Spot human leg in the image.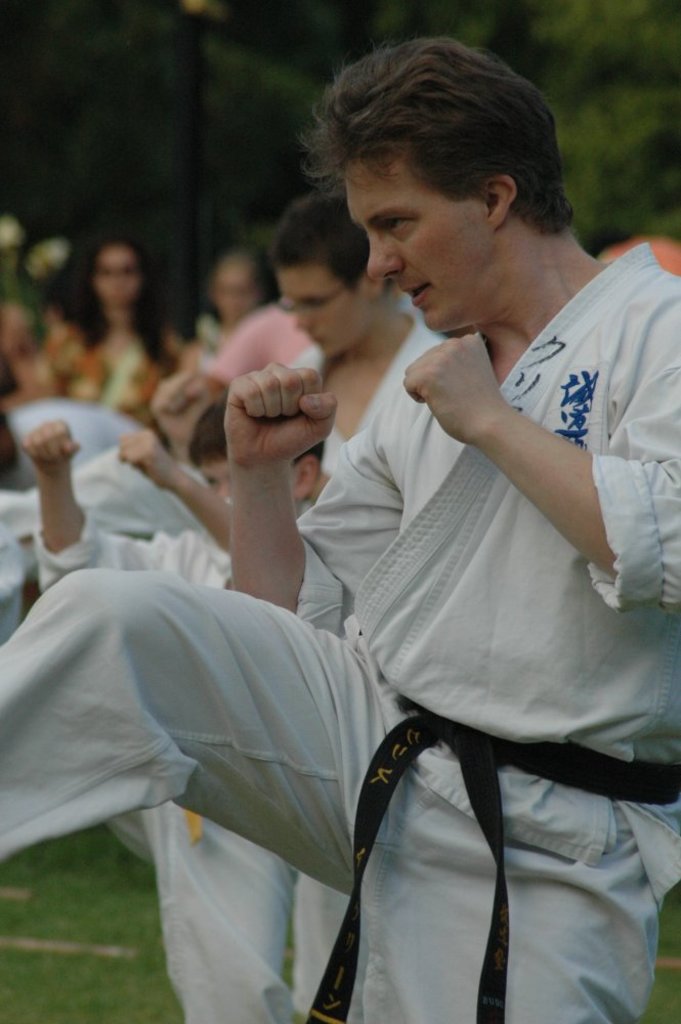
human leg found at {"left": 0, "top": 567, "right": 385, "bottom": 869}.
